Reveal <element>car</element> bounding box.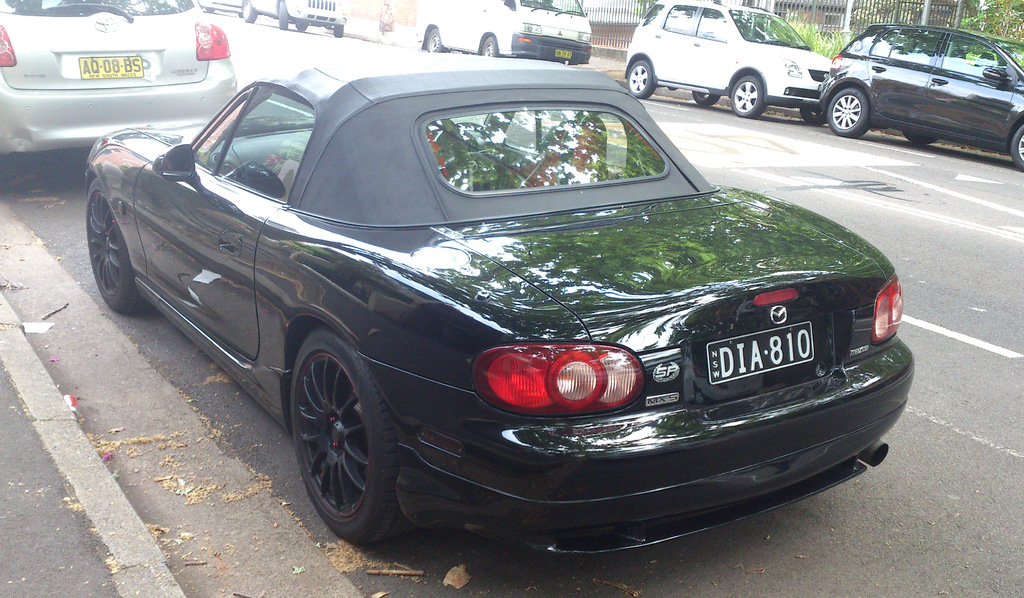
Revealed: select_region(195, 0, 342, 30).
